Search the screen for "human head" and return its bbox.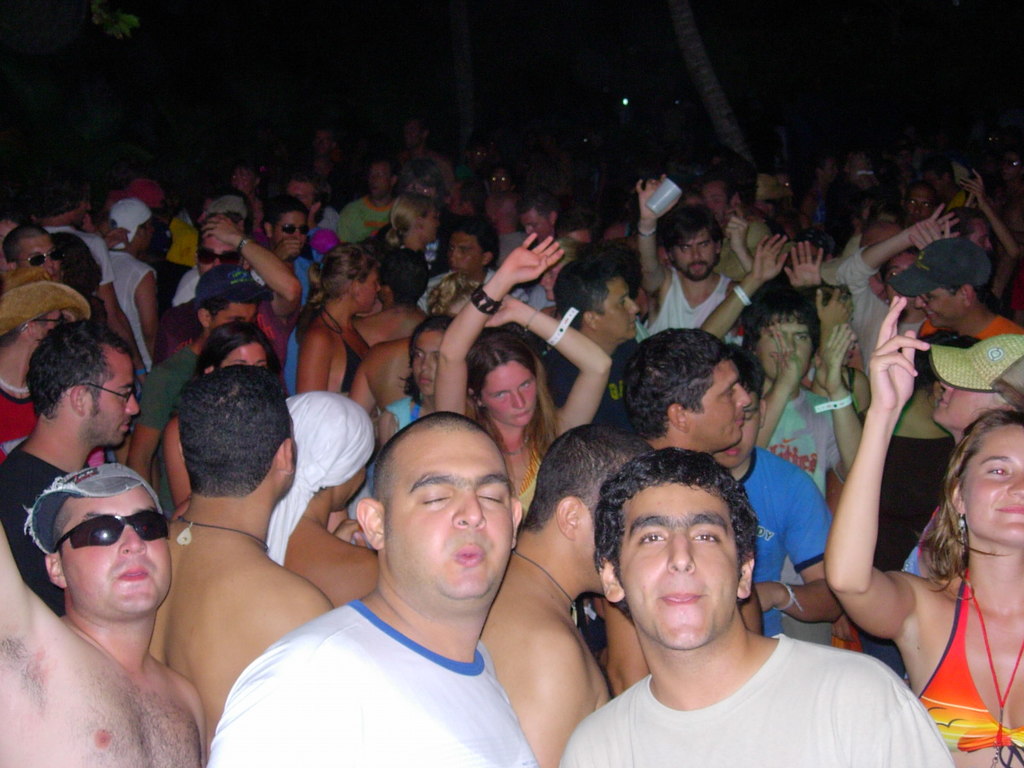
Found: (402,116,431,151).
